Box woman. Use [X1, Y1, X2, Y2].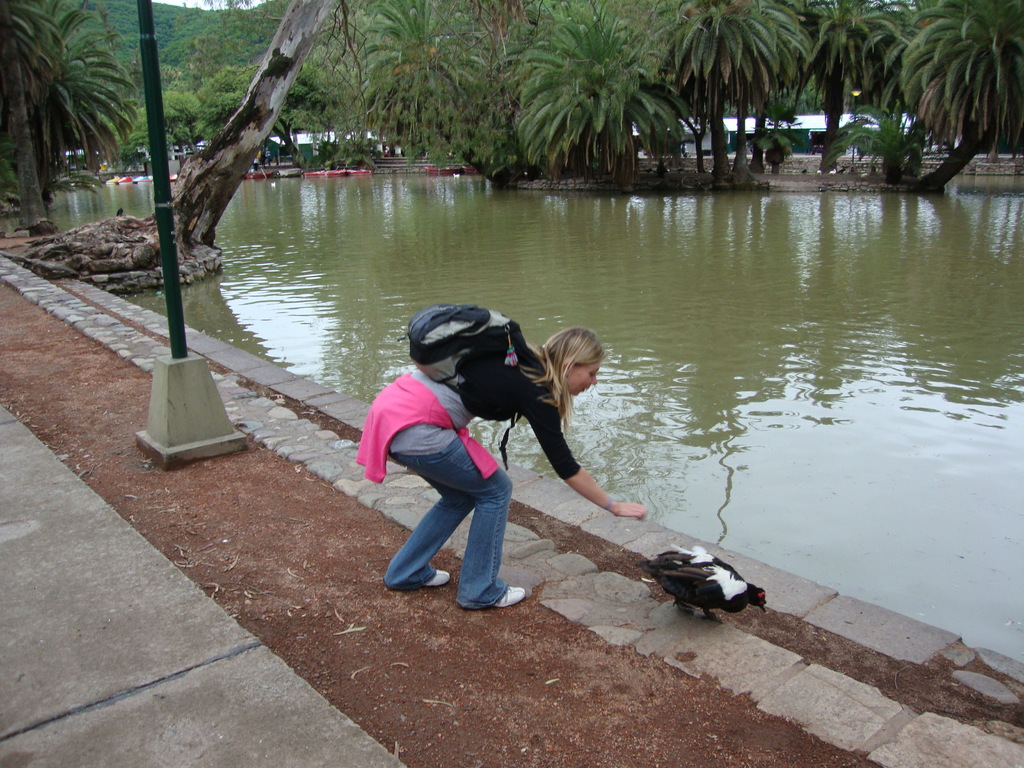
[353, 312, 636, 630].
